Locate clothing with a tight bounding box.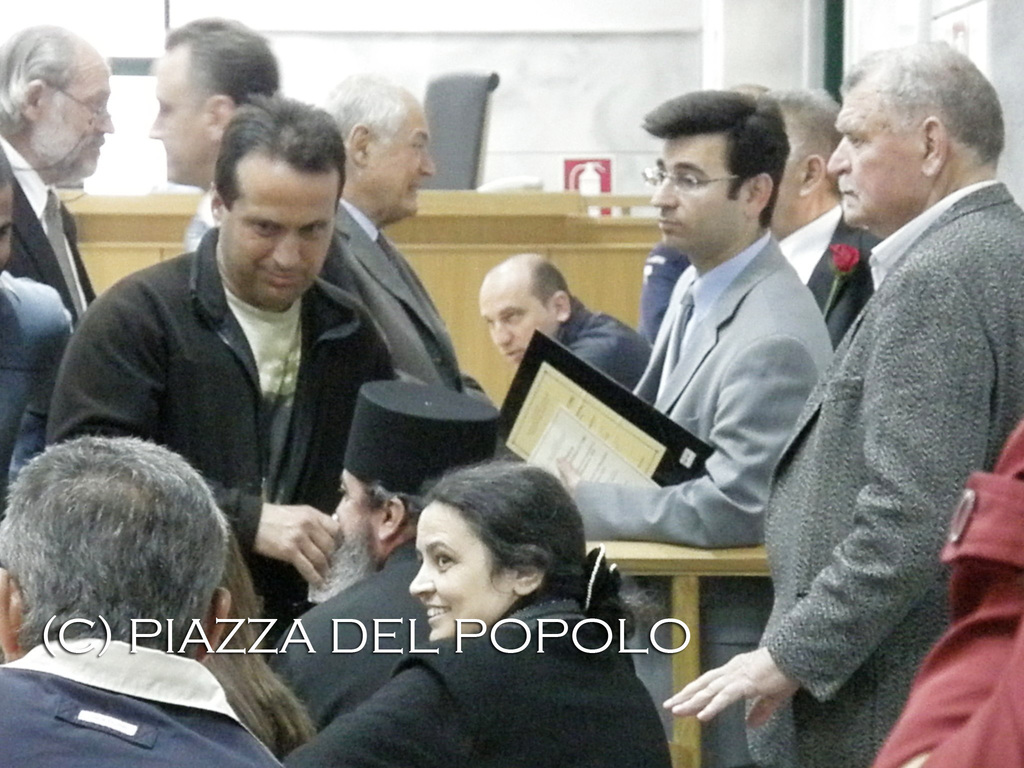
[left=273, top=543, right=435, bottom=740].
